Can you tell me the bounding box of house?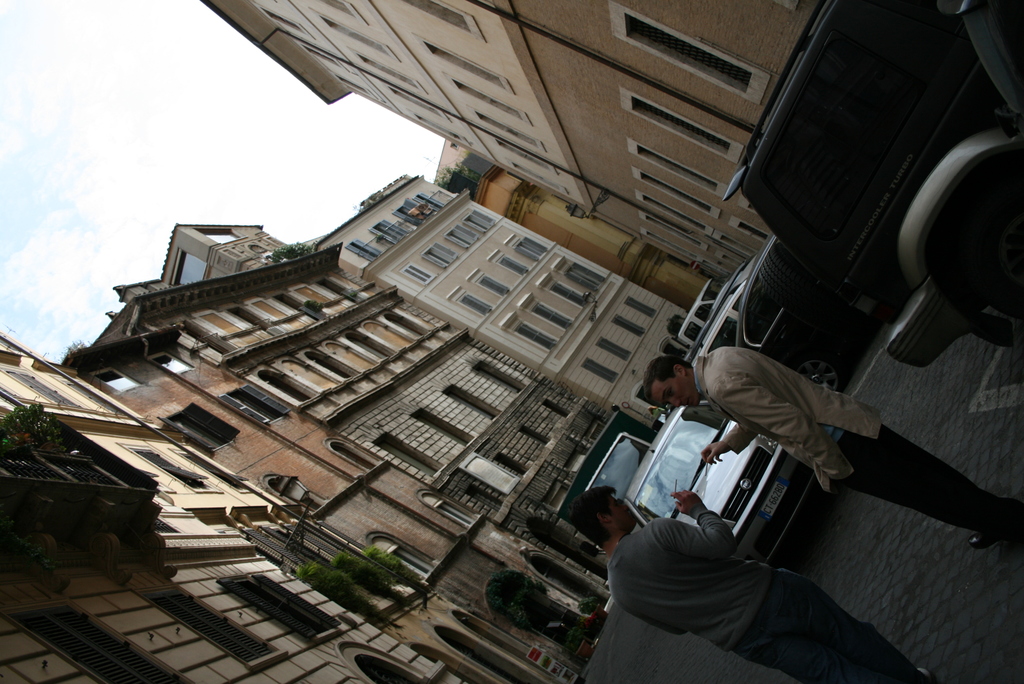
bbox=(194, 0, 851, 289).
